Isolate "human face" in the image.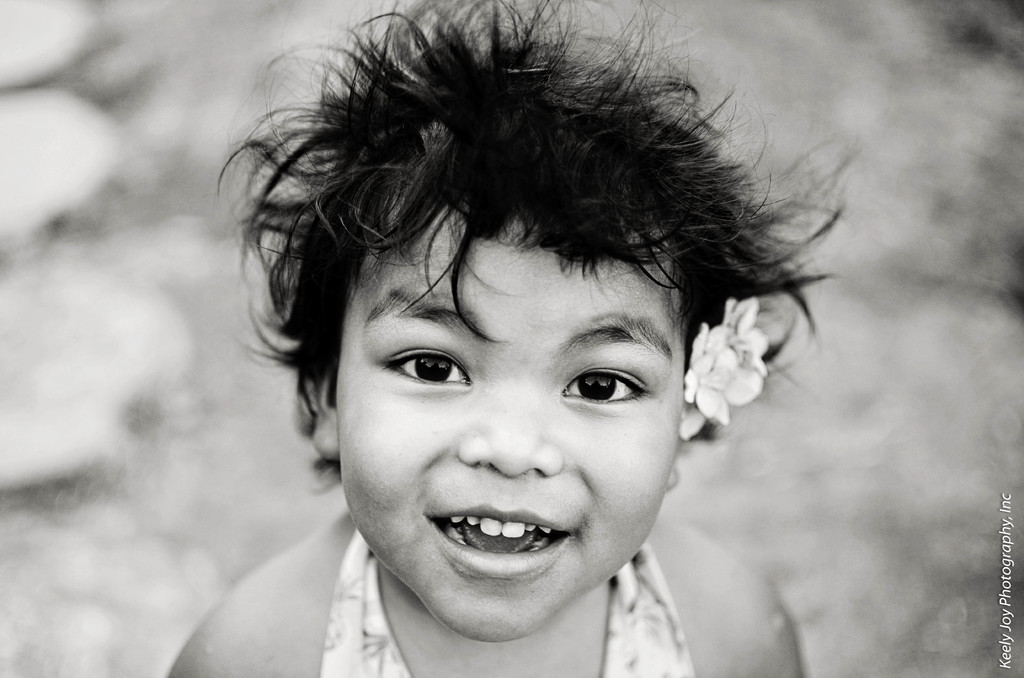
Isolated region: 337:206:681:646.
